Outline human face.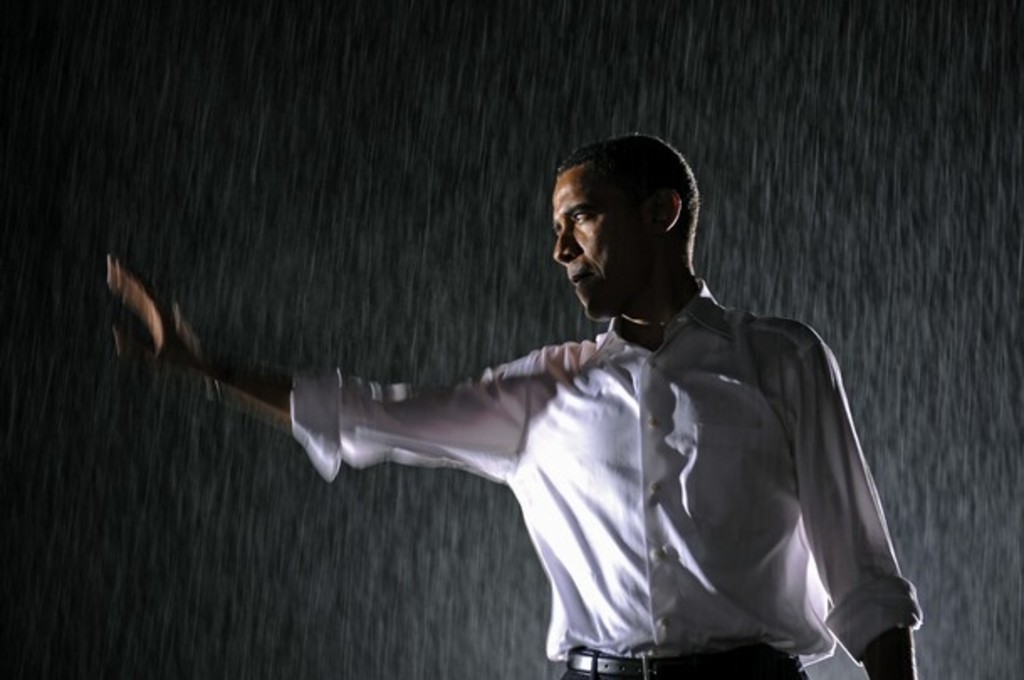
Outline: x1=546, y1=166, x2=655, y2=324.
